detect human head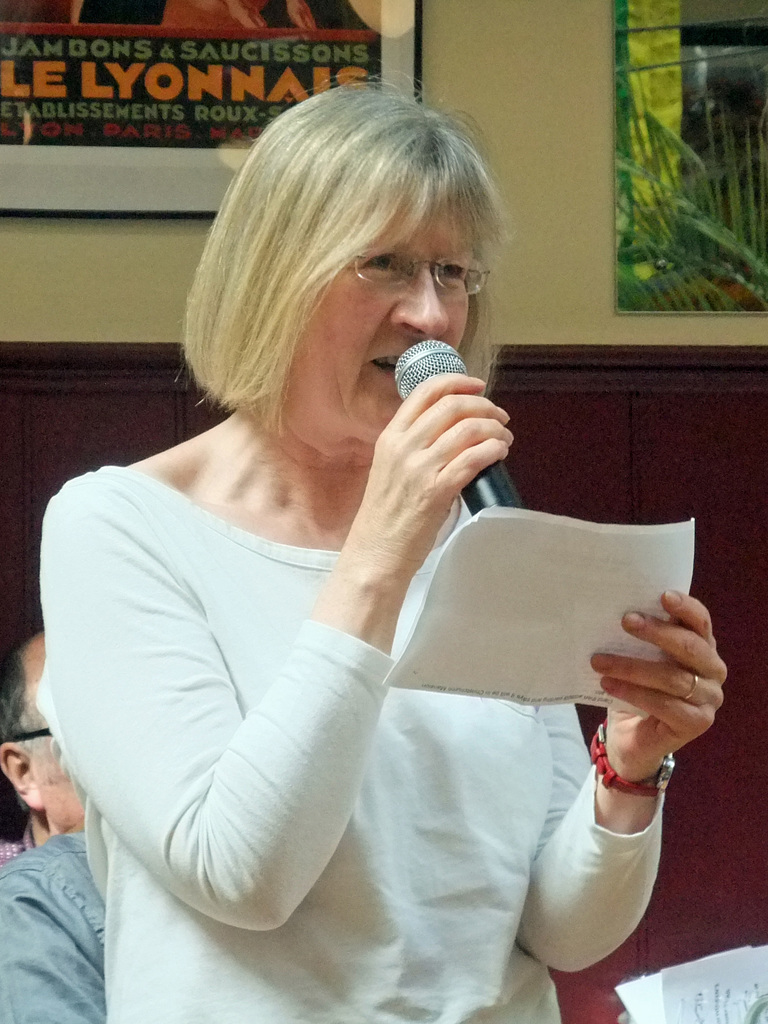
x1=0 y1=620 x2=88 y2=830
